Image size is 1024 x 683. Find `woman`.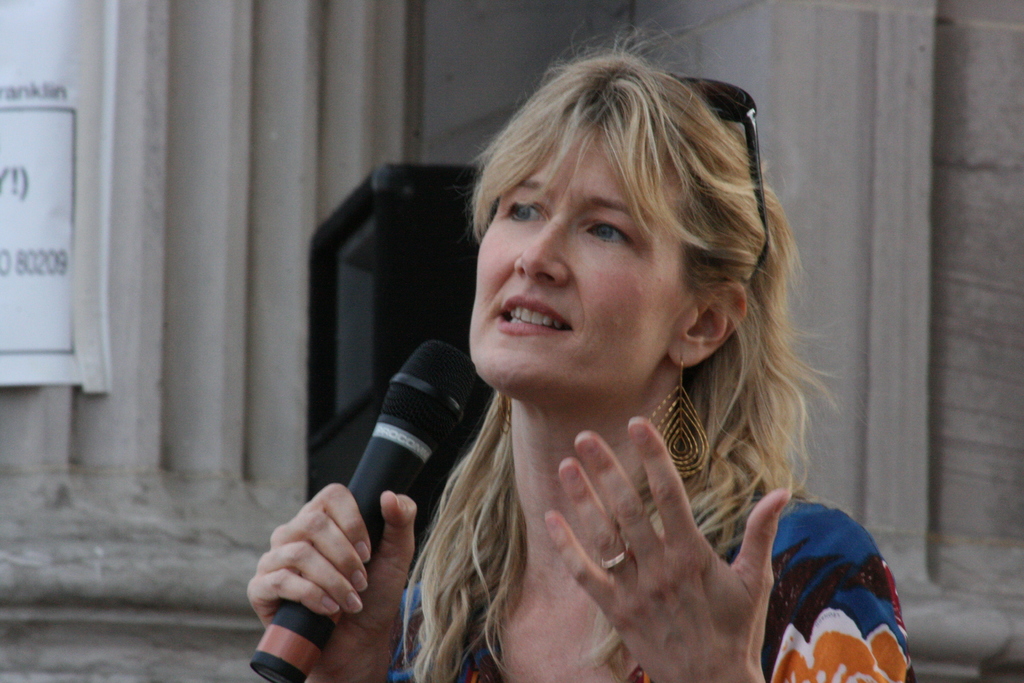
bbox(266, 49, 918, 677).
